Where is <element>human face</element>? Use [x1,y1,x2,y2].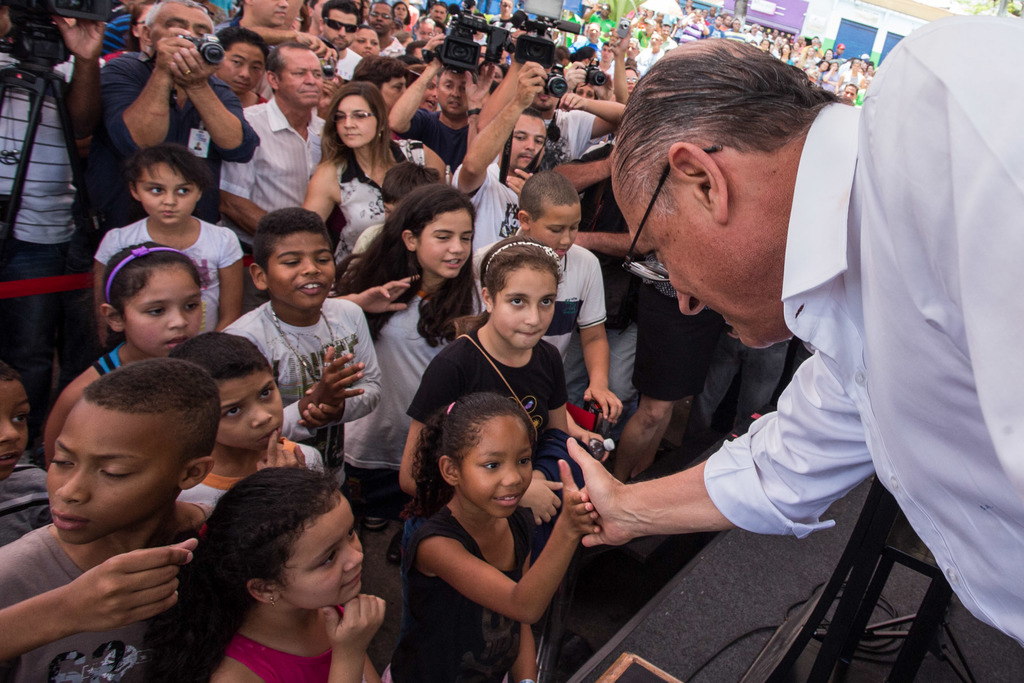
[613,159,778,348].
